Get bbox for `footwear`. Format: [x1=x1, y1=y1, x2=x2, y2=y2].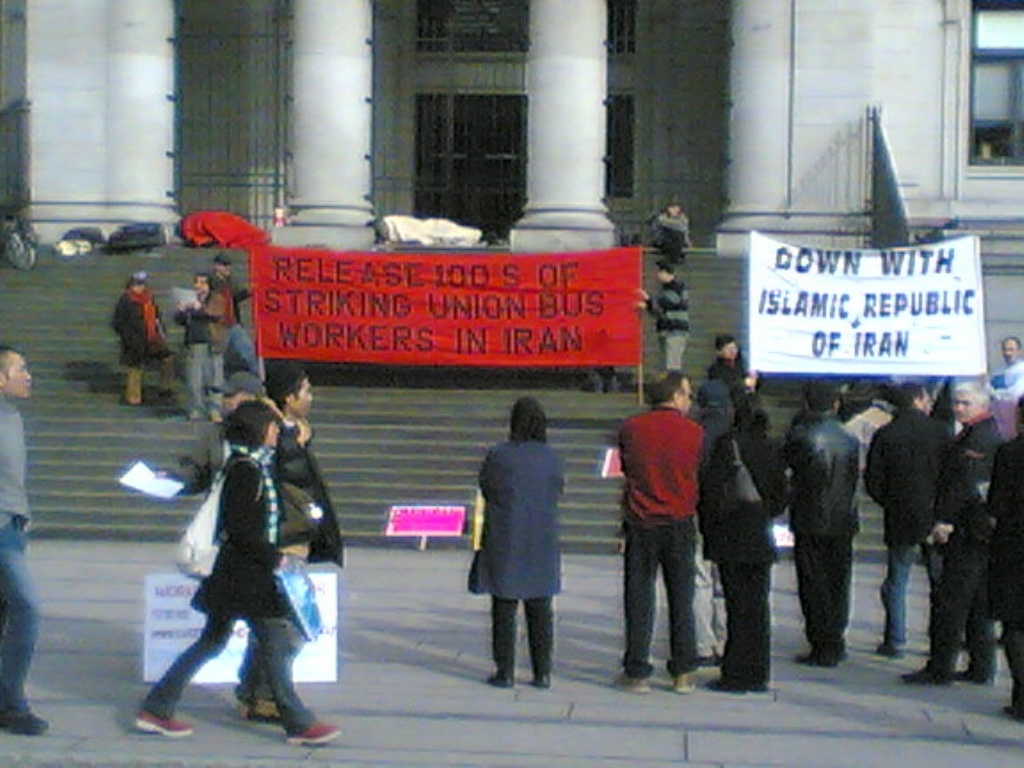
[x1=282, y1=722, x2=342, y2=751].
